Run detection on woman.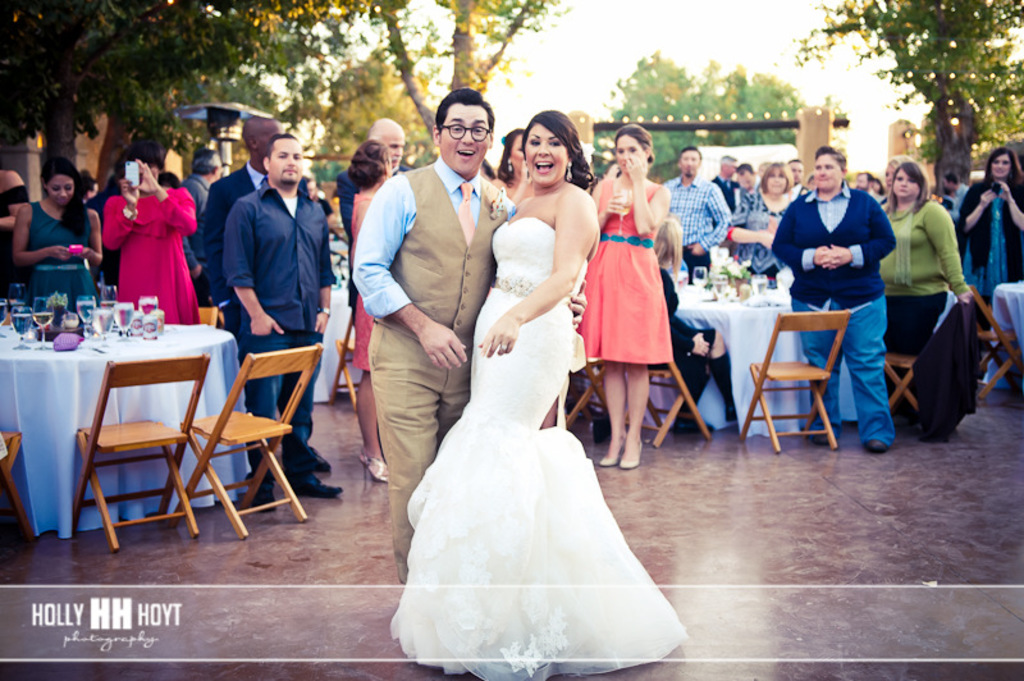
Result: rect(100, 141, 206, 329).
